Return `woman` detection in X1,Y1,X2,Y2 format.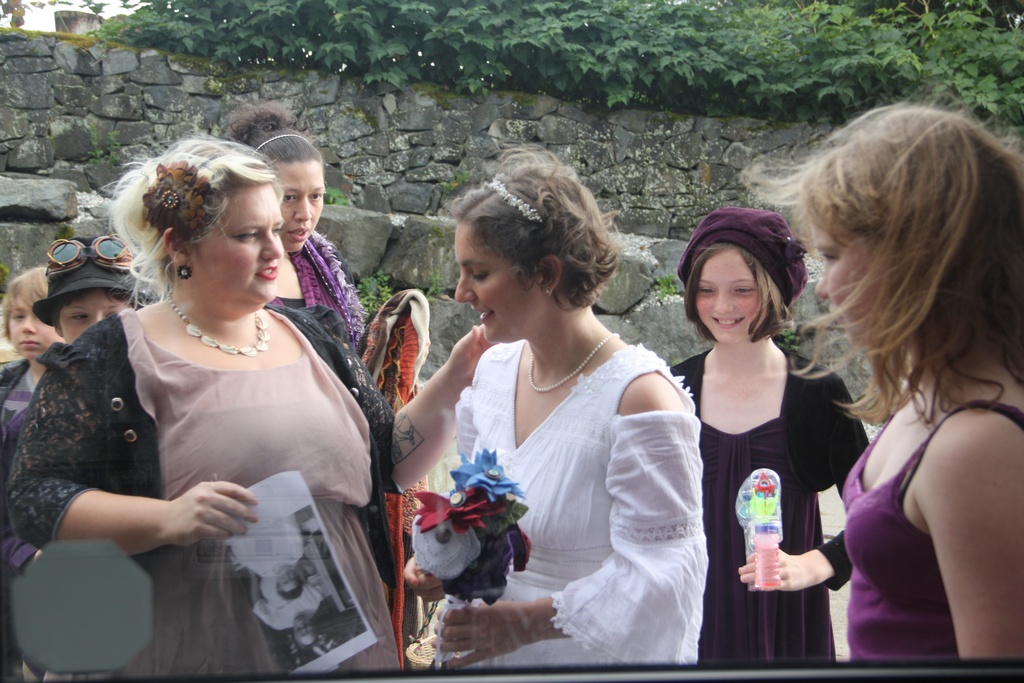
6,133,495,682.
